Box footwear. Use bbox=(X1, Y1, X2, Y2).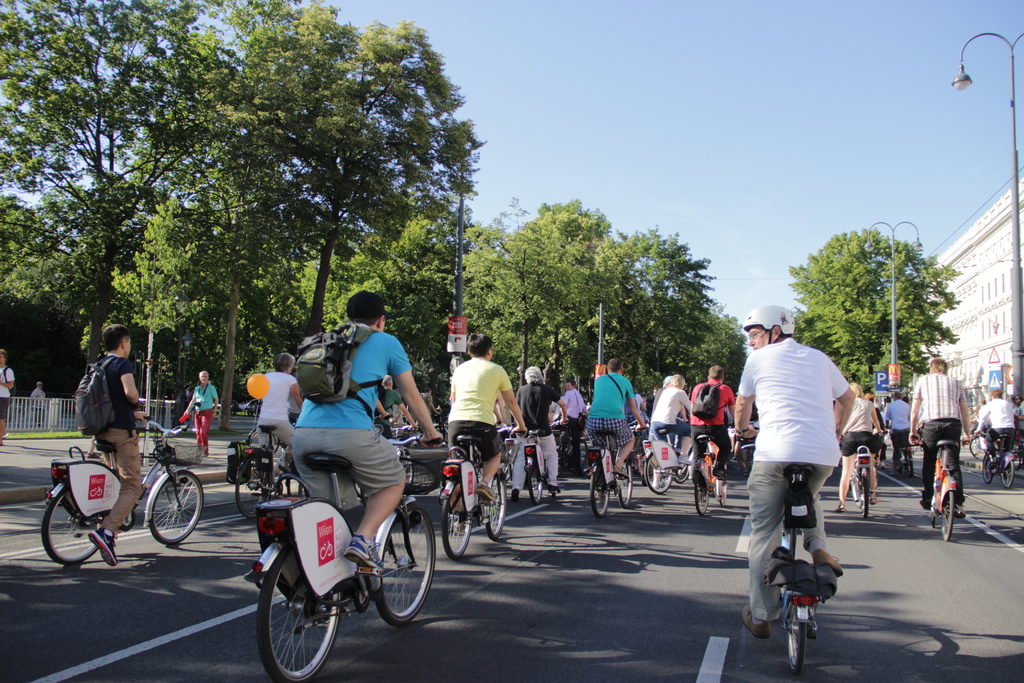
bbox=(511, 487, 522, 502).
